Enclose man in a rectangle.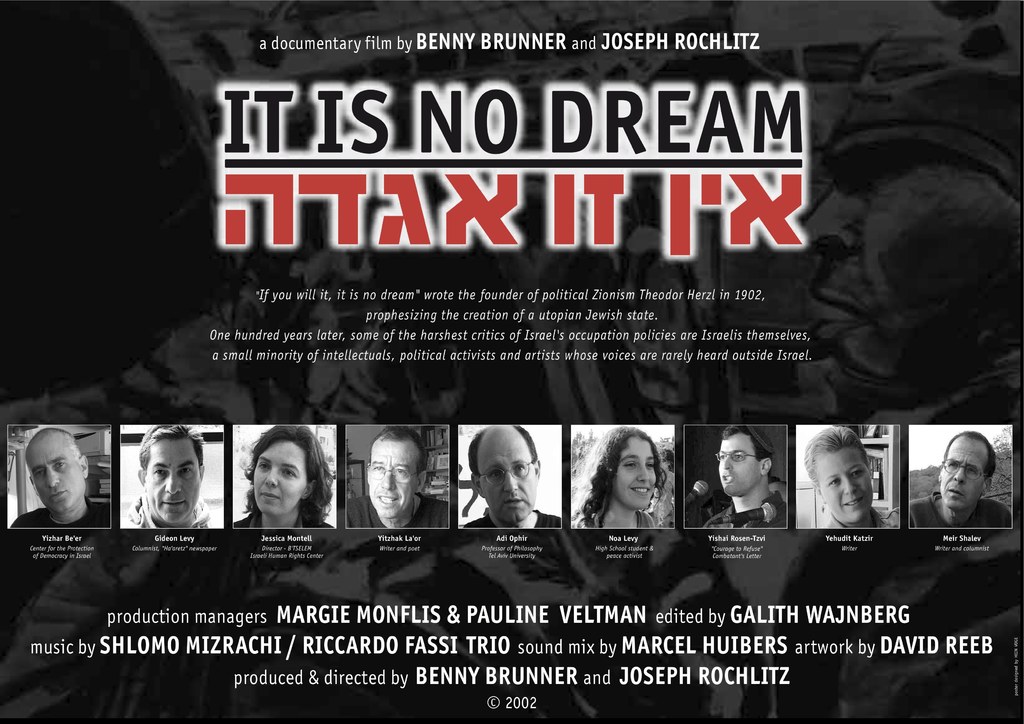
detection(345, 424, 447, 531).
